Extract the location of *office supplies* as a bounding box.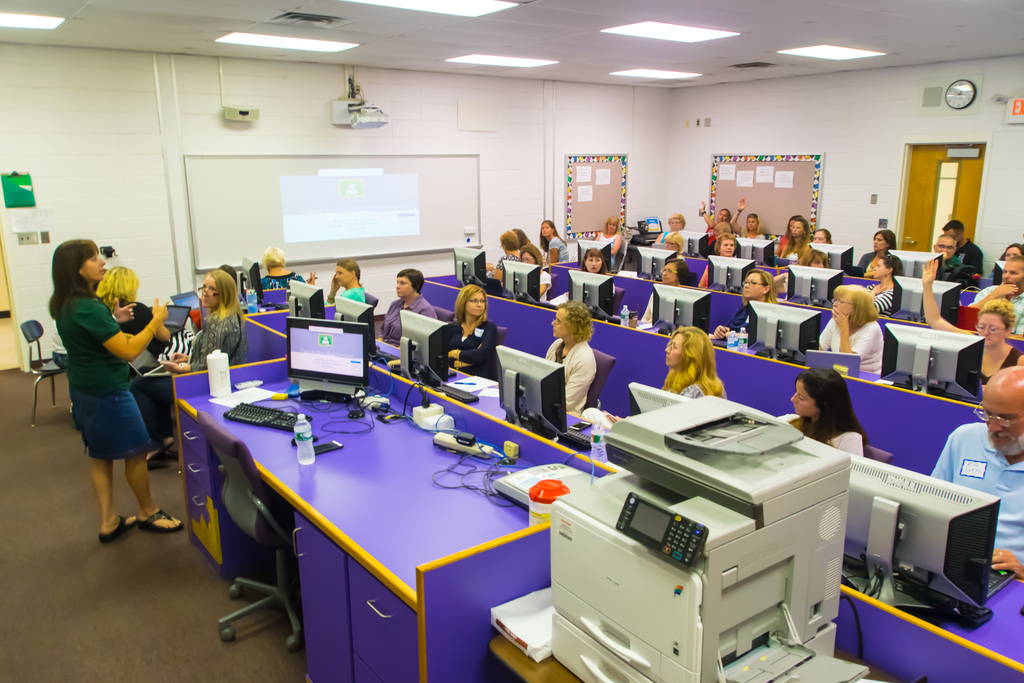
select_region(563, 154, 627, 244).
